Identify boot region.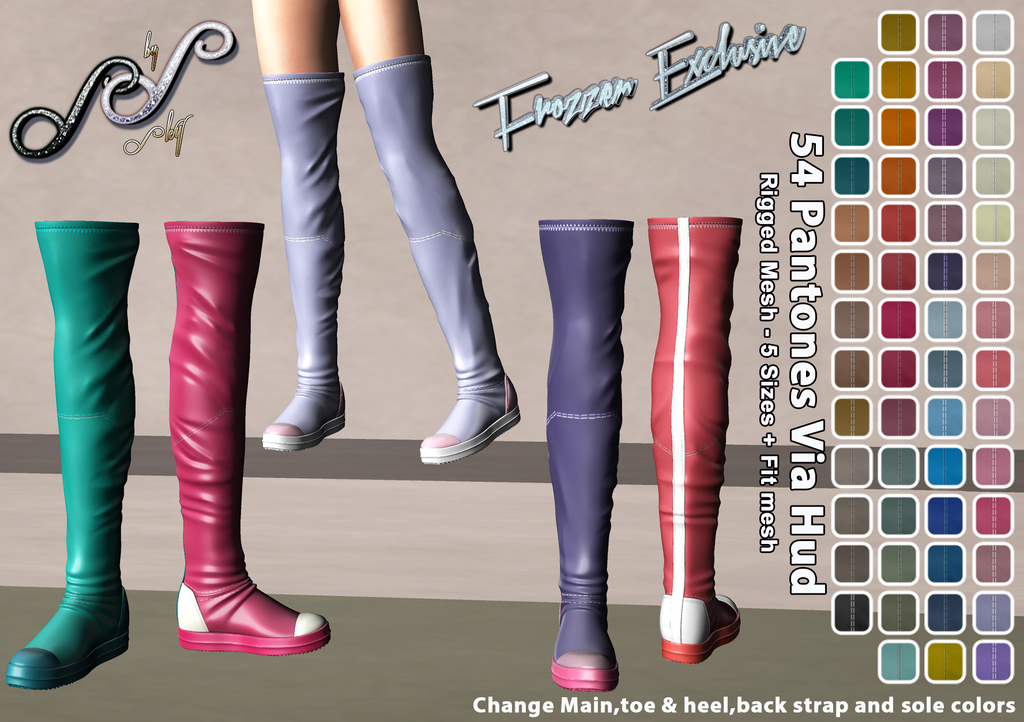
Region: 539, 220, 636, 696.
